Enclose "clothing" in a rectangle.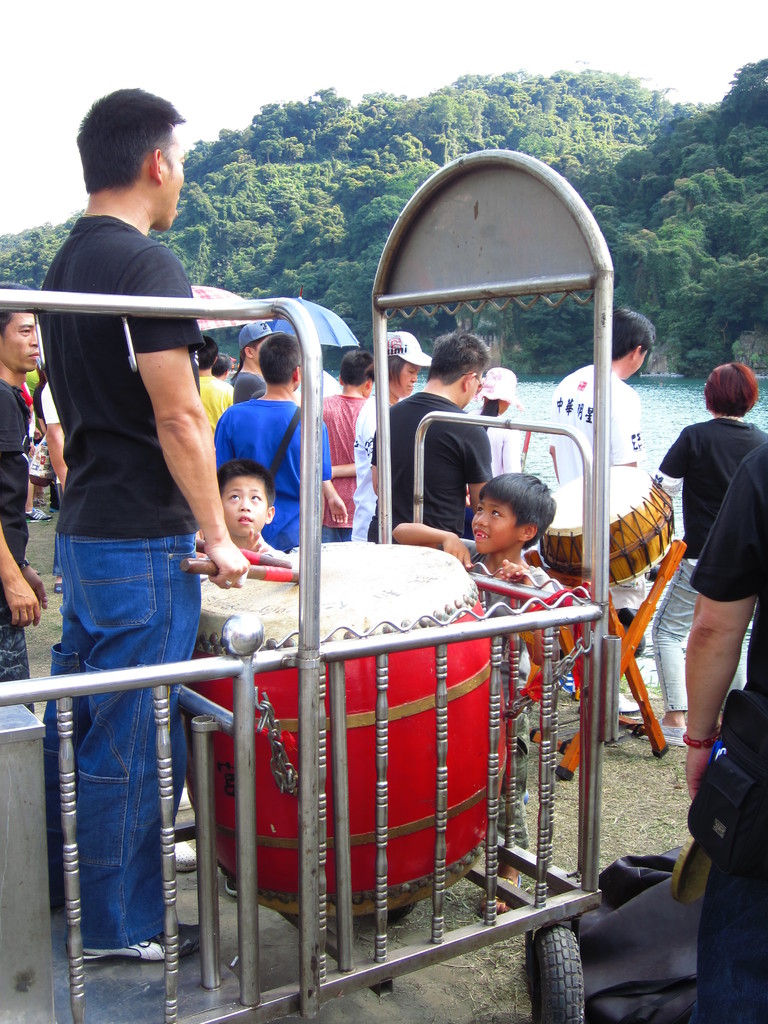
<bbox>543, 372, 641, 561</bbox>.
